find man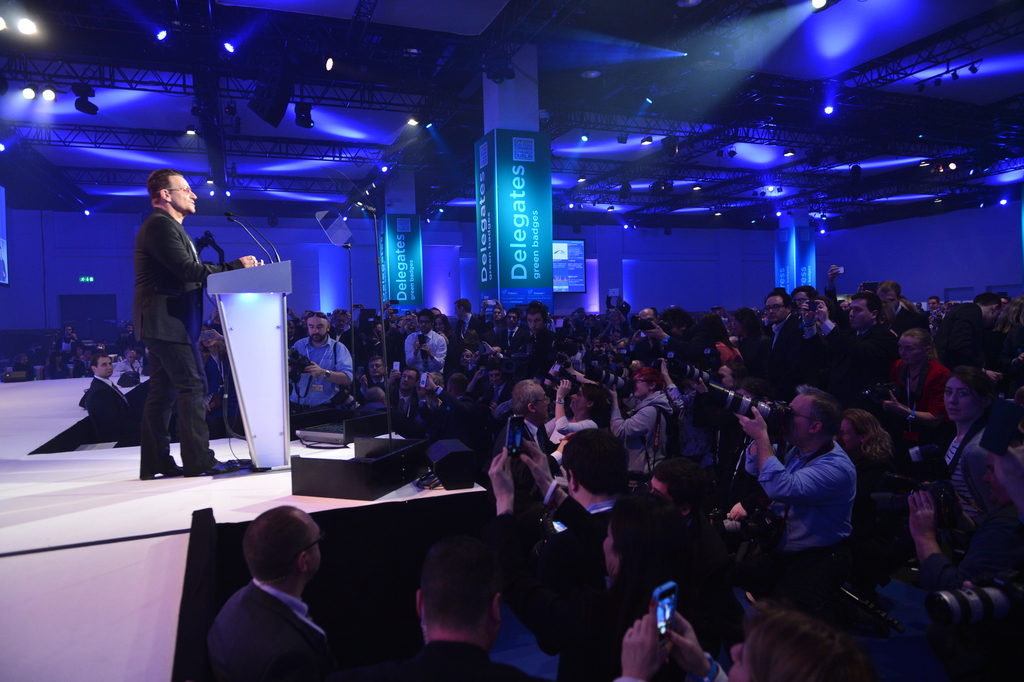
box=[84, 353, 137, 444]
